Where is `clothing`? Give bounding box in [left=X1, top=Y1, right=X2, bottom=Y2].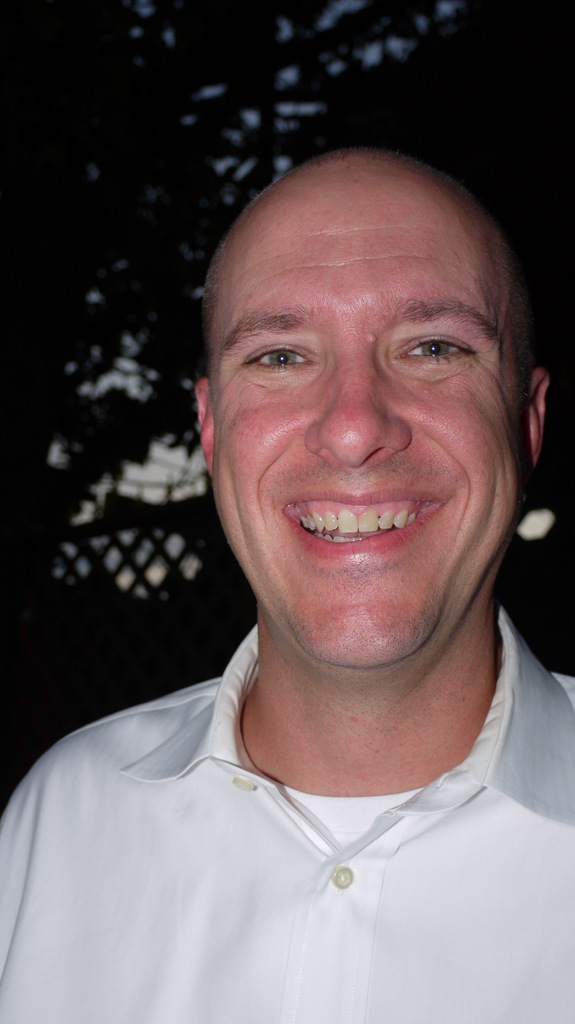
[left=47, top=717, right=546, bottom=1003].
